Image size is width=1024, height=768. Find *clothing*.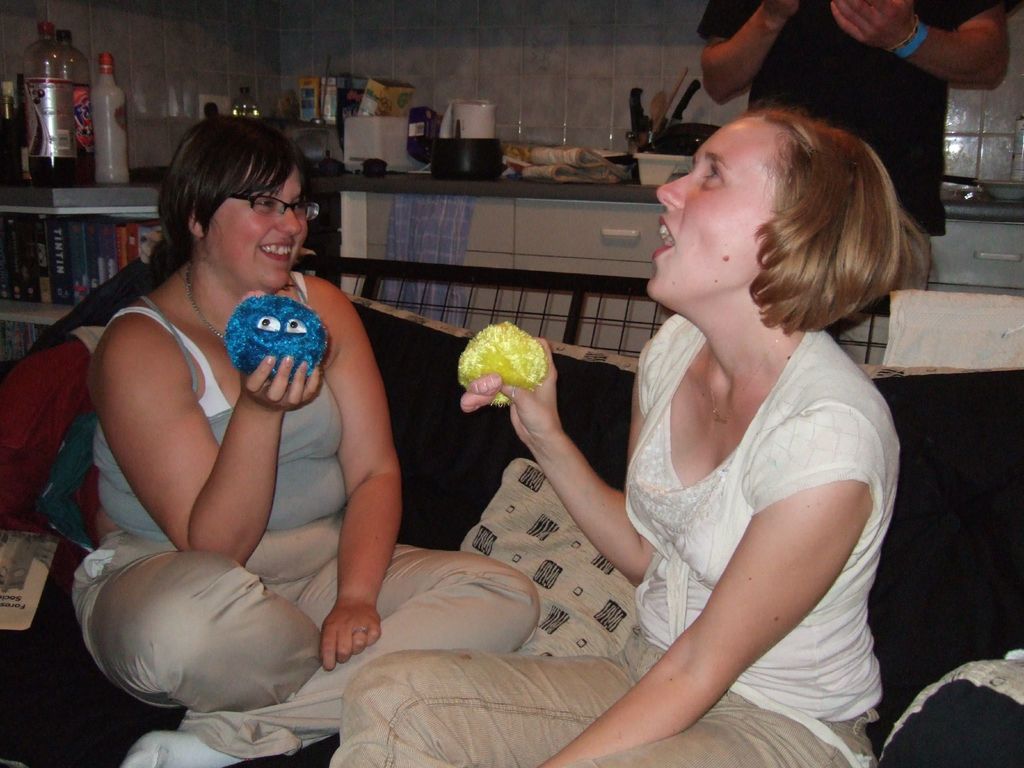
(71, 507, 533, 761).
